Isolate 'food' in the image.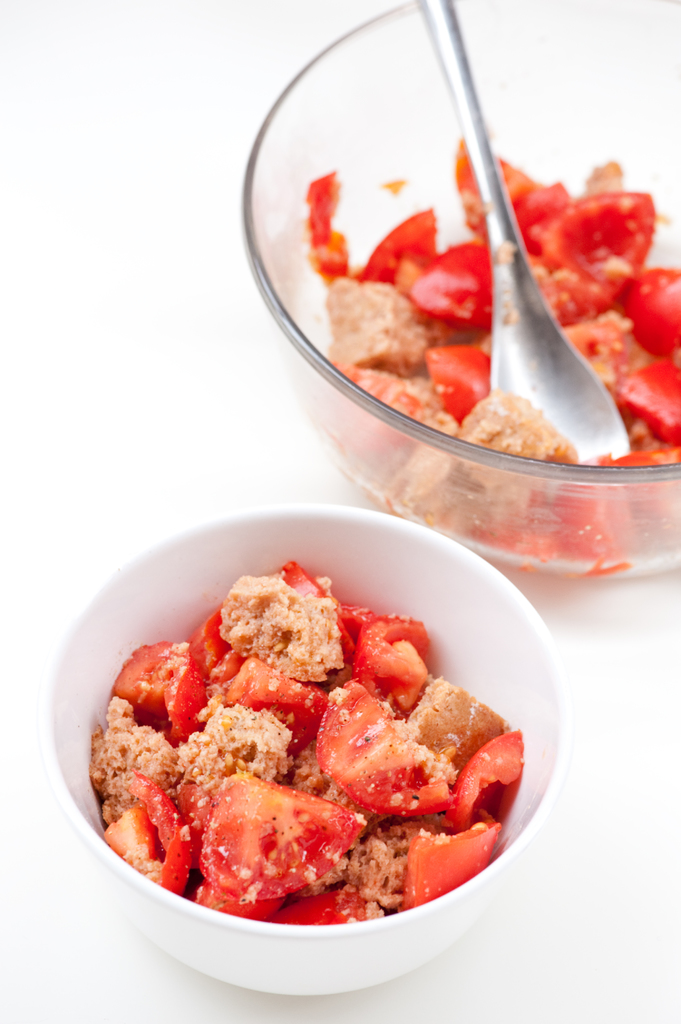
Isolated region: <box>83,567,529,925</box>.
